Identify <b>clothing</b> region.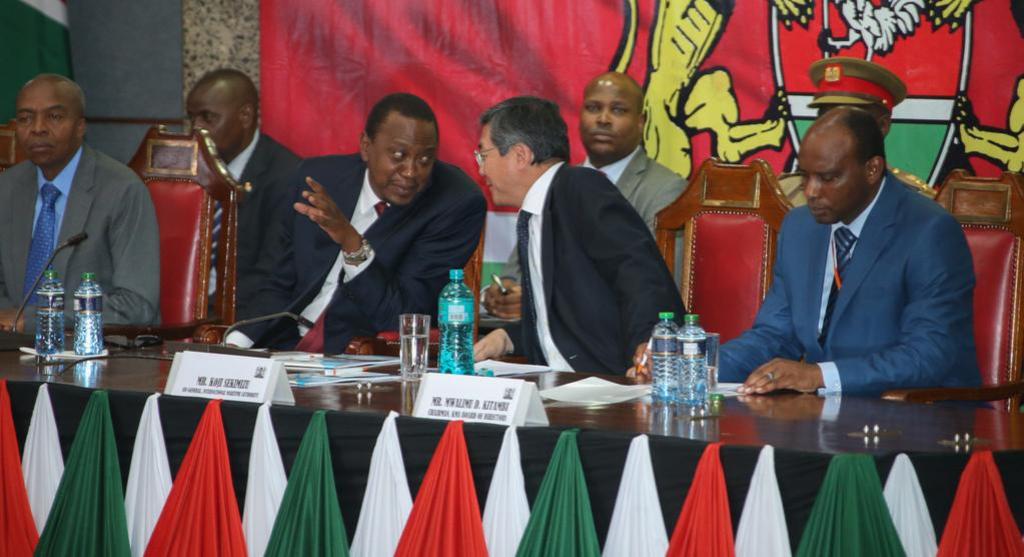
Region: x1=496 y1=161 x2=714 y2=382.
